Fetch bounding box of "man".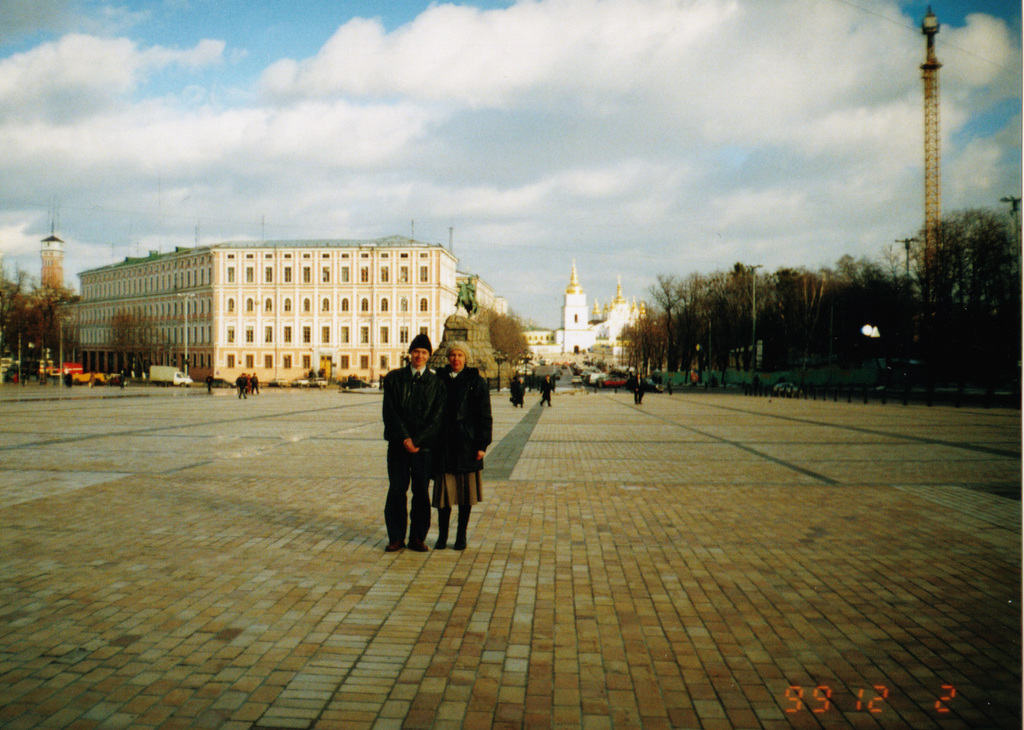
Bbox: bbox=(383, 334, 448, 552).
